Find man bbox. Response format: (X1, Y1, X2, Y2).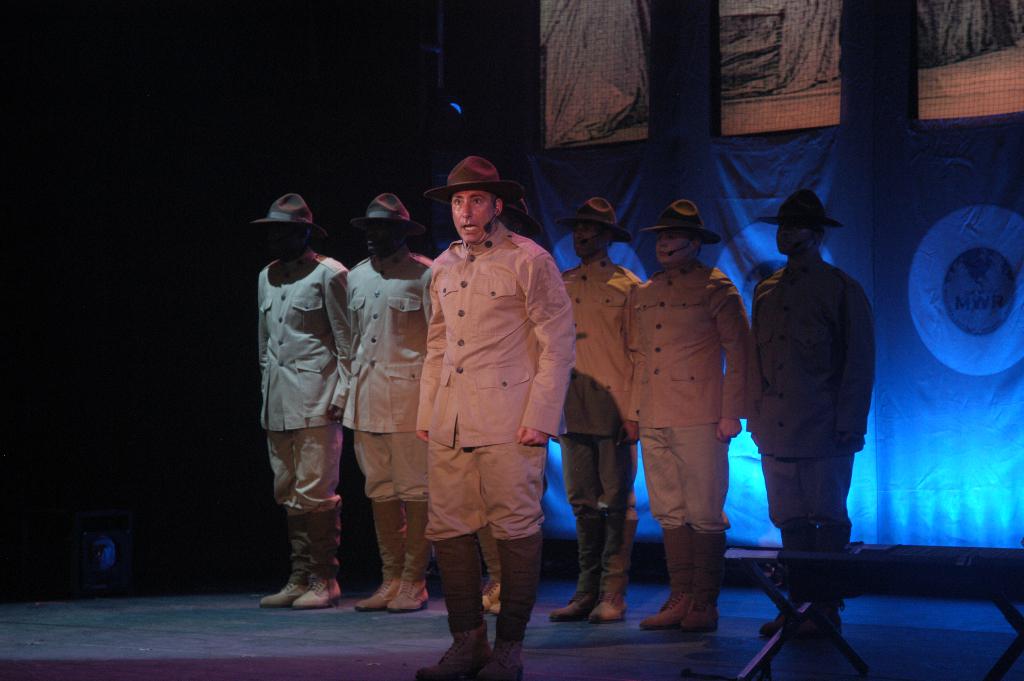
(391, 147, 577, 663).
